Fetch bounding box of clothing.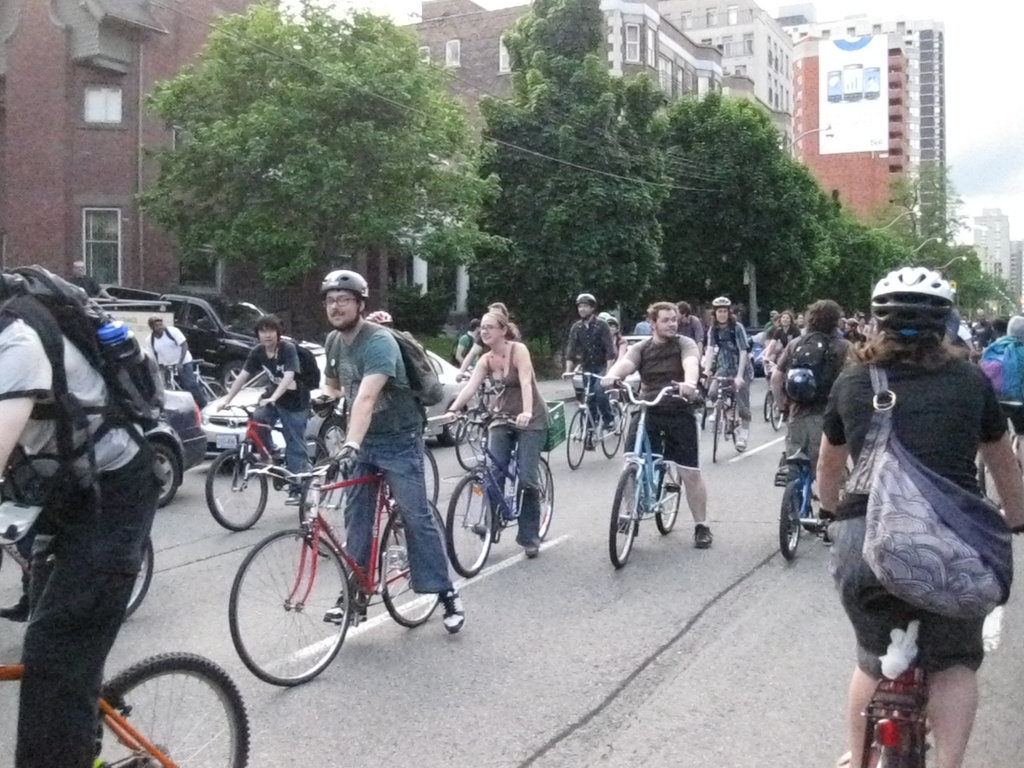
Bbox: BBox(482, 339, 552, 540).
